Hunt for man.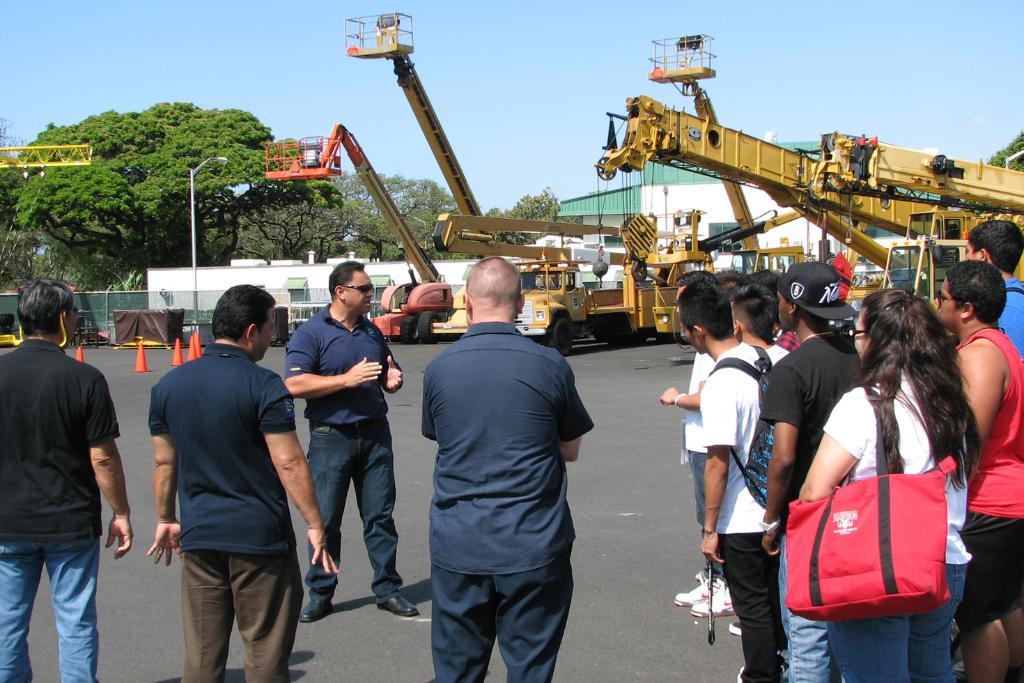
Hunted down at x1=963, y1=215, x2=1022, y2=362.
